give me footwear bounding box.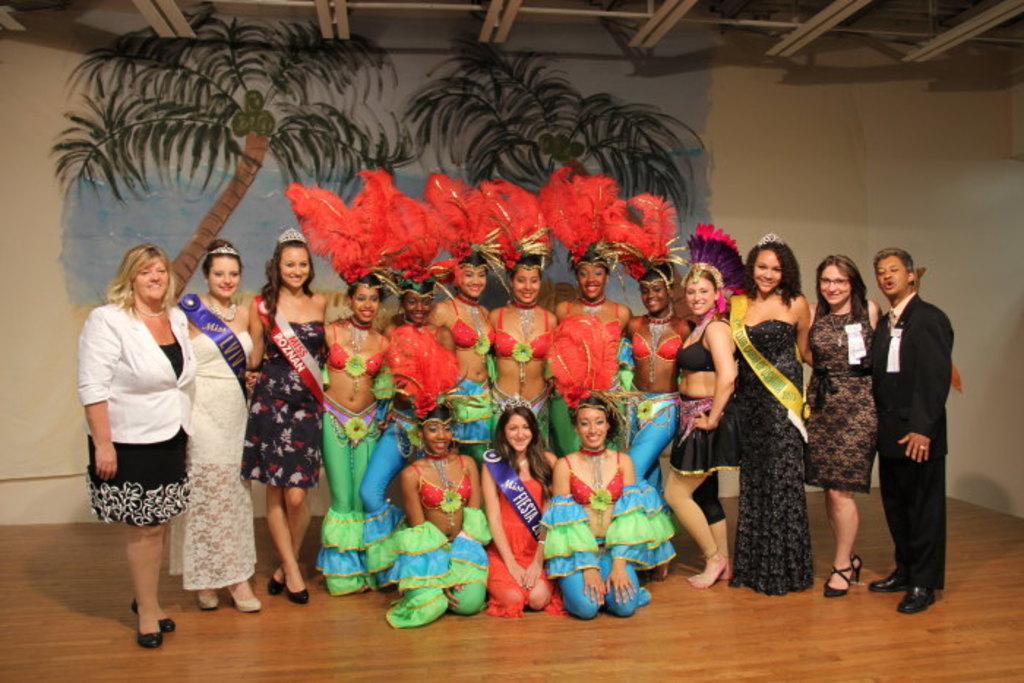
<box>652,560,673,579</box>.
